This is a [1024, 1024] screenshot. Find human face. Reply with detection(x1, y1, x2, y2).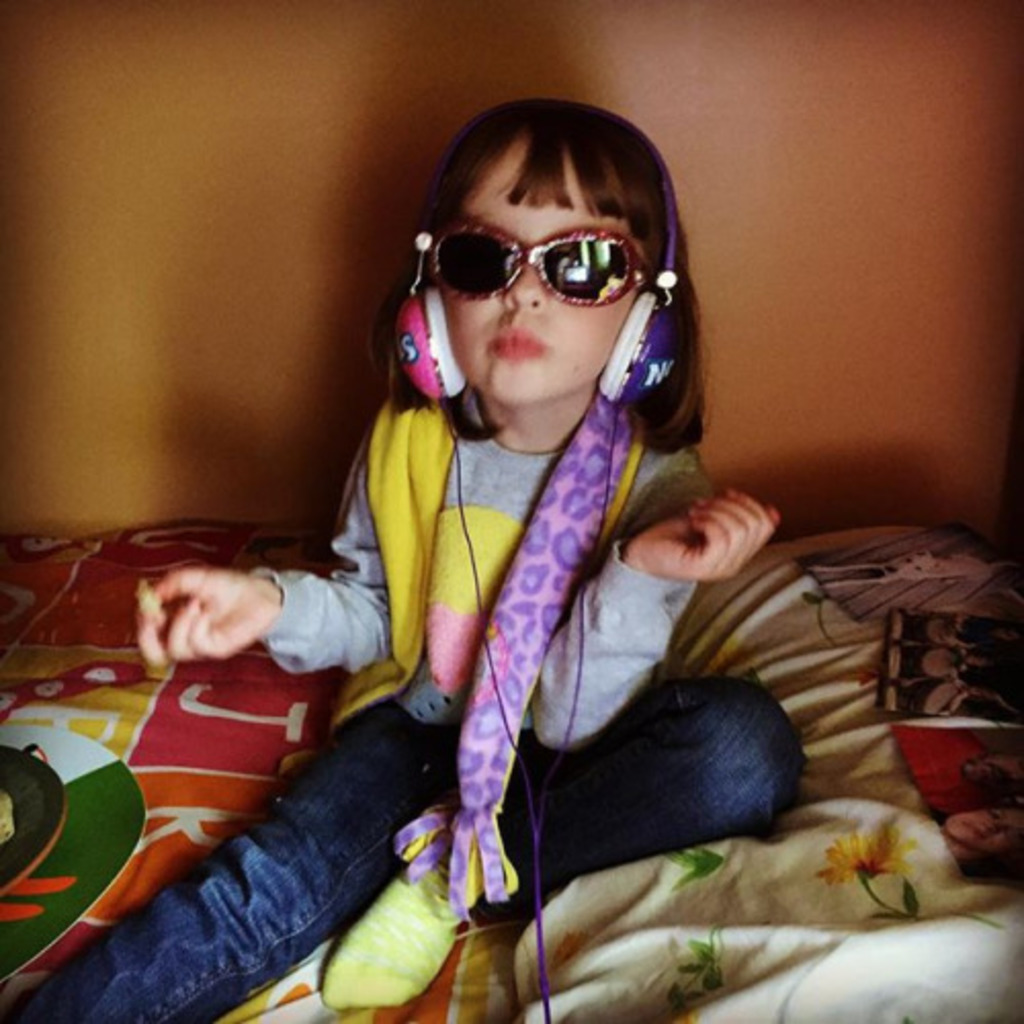
detection(444, 127, 649, 410).
